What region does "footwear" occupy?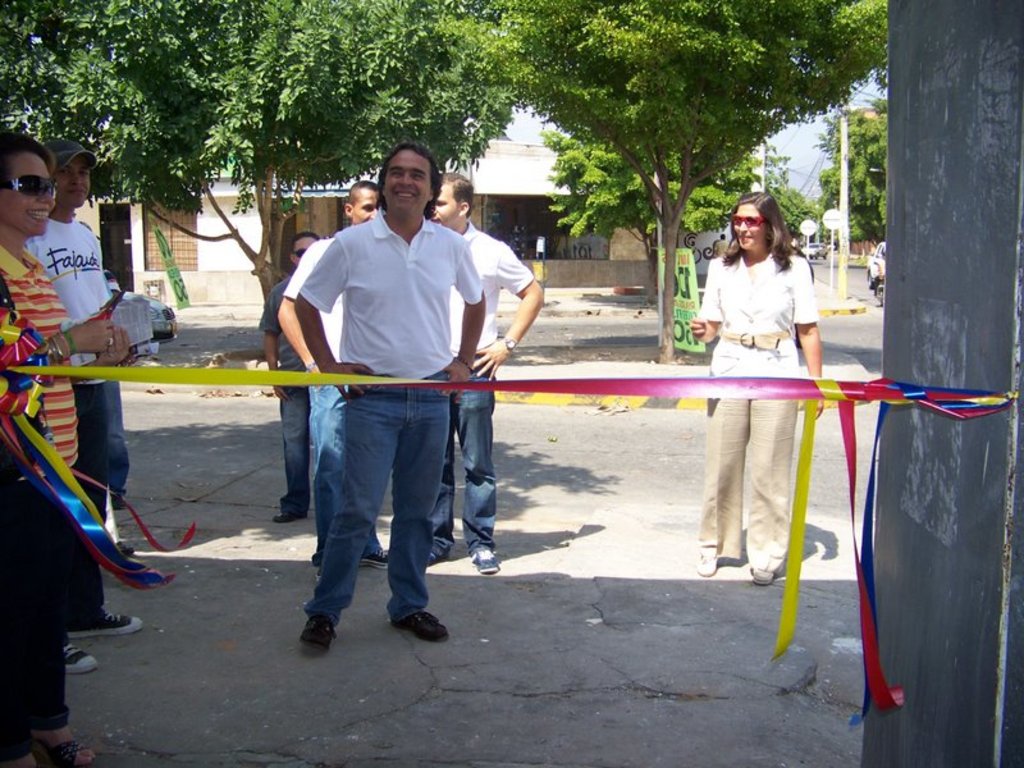
crop(425, 538, 454, 570).
